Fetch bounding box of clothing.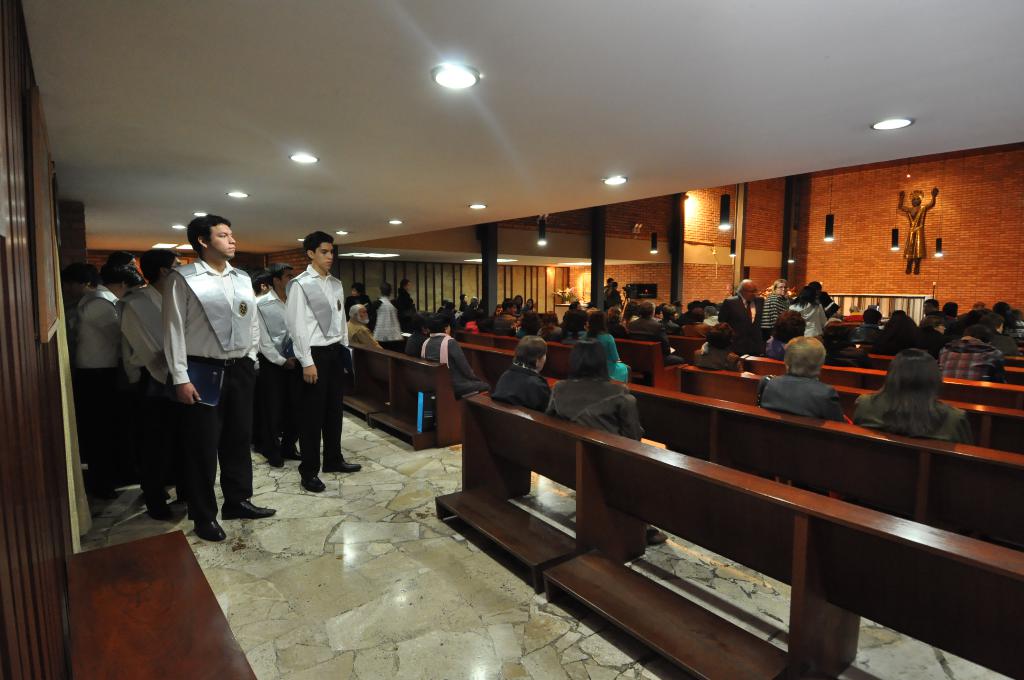
Bbox: select_region(148, 225, 260, 520).
